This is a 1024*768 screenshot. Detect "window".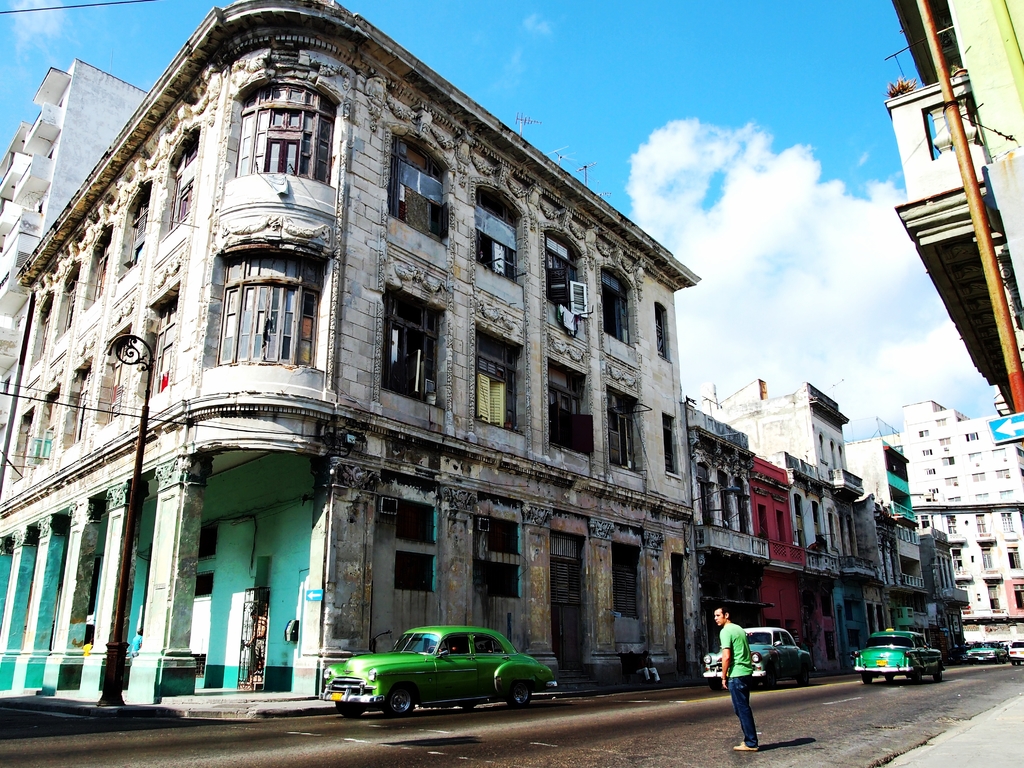
(left=393, top=550, right=435, bottom=593).
